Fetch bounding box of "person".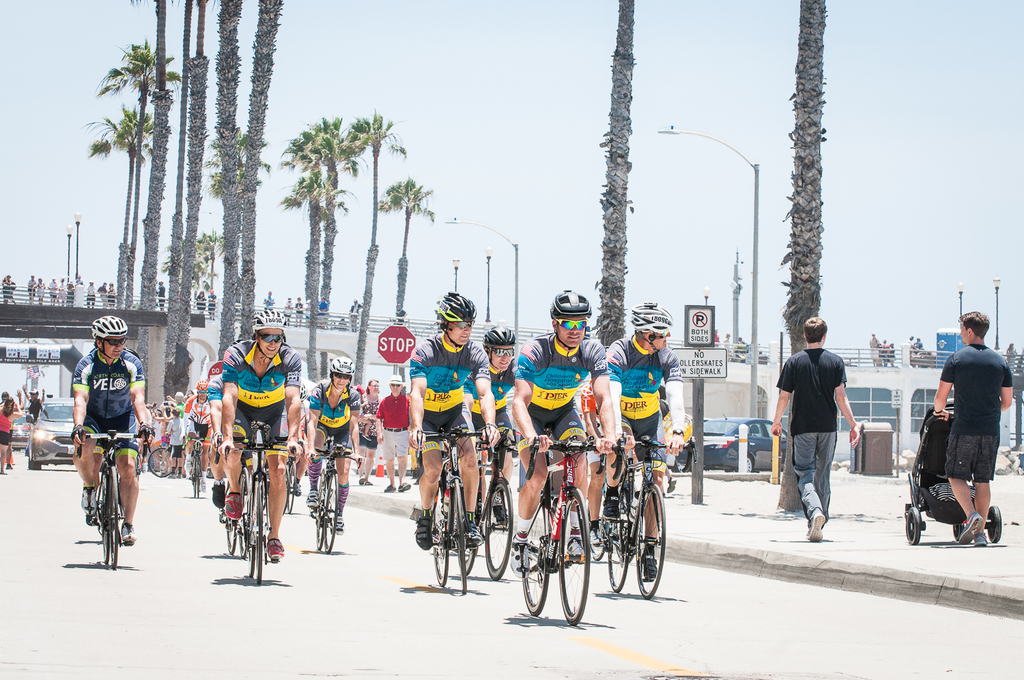
Bbox: [left=784, top=308, right=870, bottom=549].
